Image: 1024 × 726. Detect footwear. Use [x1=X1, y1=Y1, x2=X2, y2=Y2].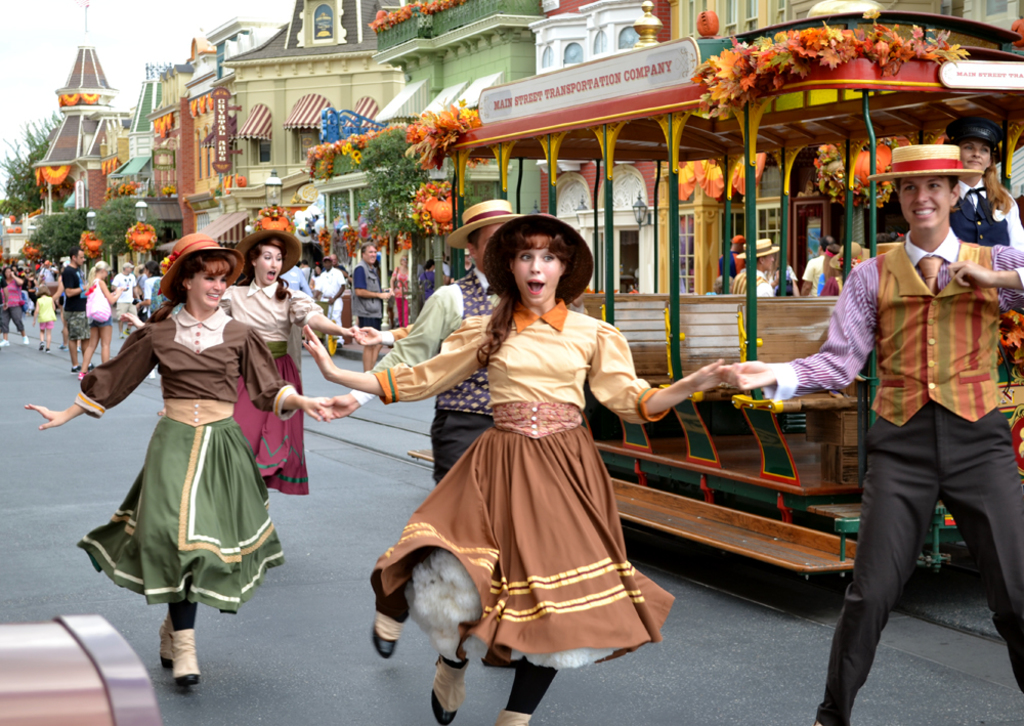
[x1=70, y1=366, x2=82, y2=374].
